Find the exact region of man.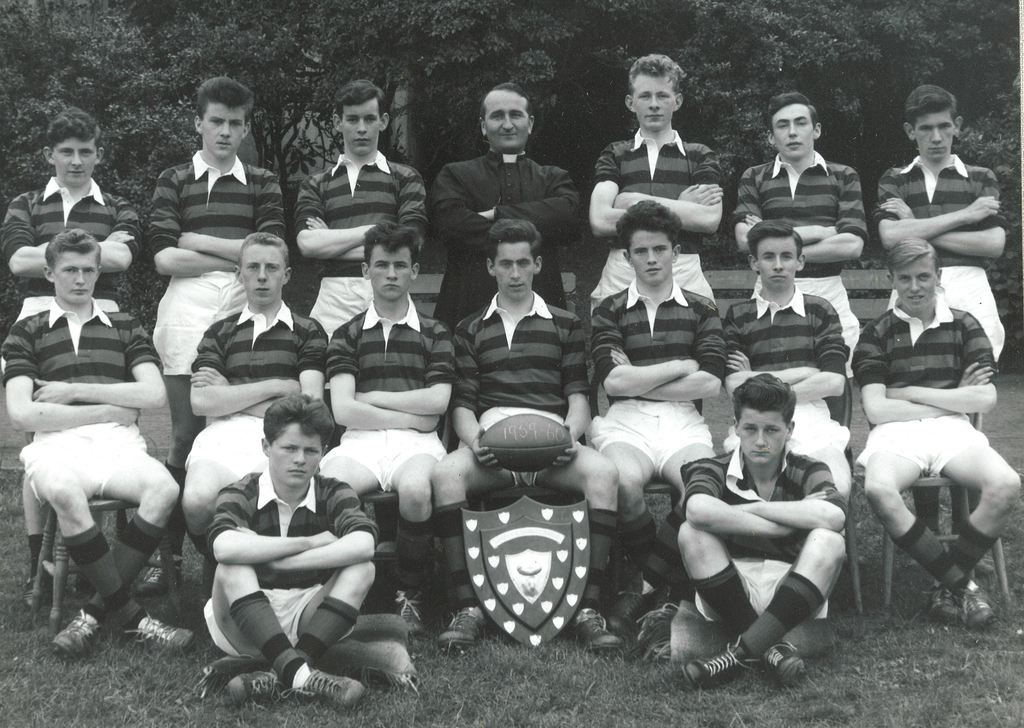
Exact region: x1=721, y1=217, x2=851, y2=532.
